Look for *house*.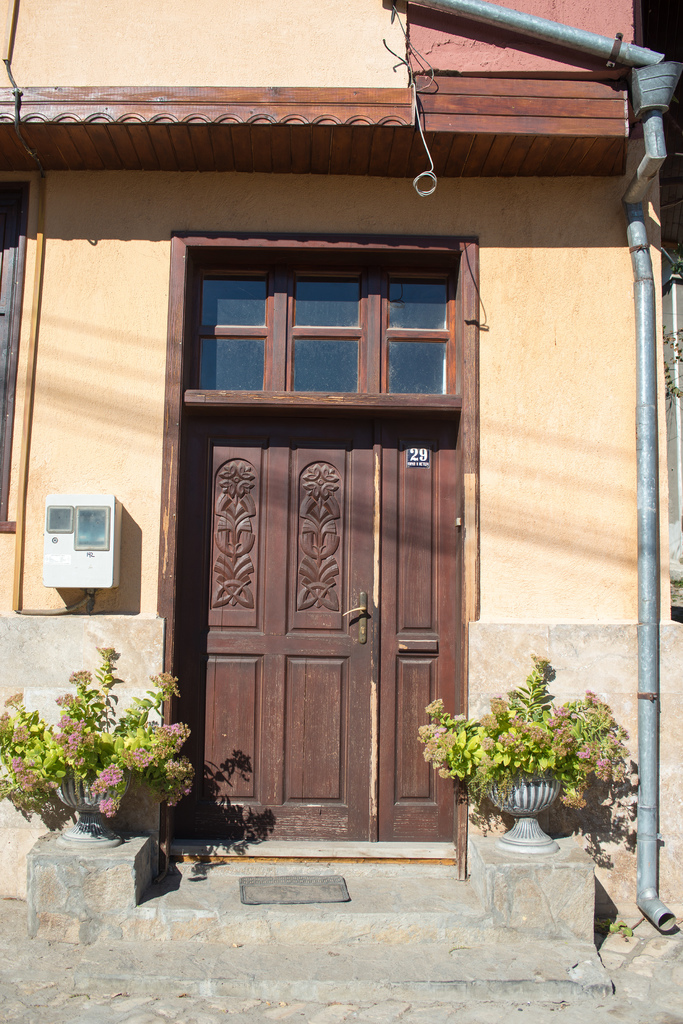
Found: bbox(0, 0, 682, 996).
